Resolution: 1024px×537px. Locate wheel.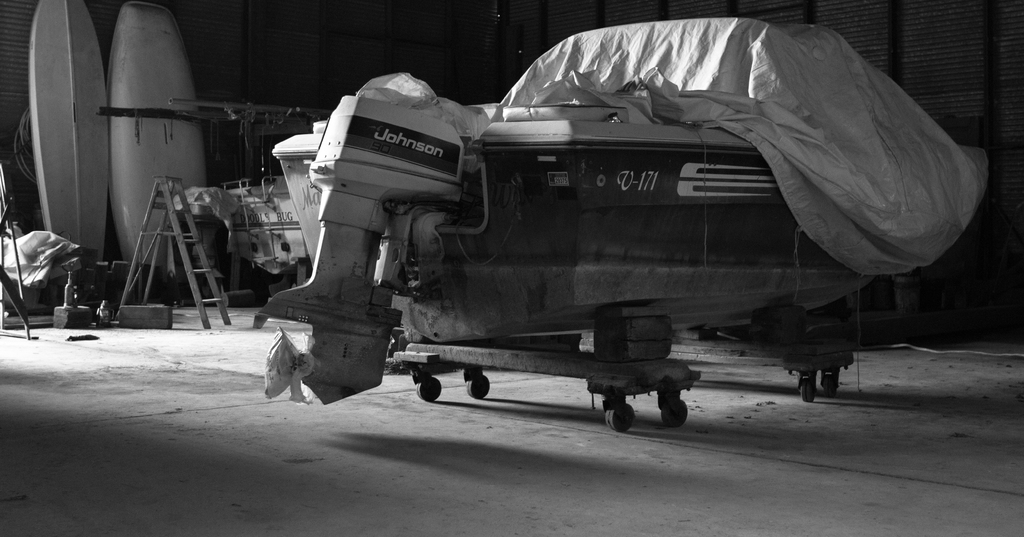
pyautogui.locateOnScreen(607, 401, 636, 431).
